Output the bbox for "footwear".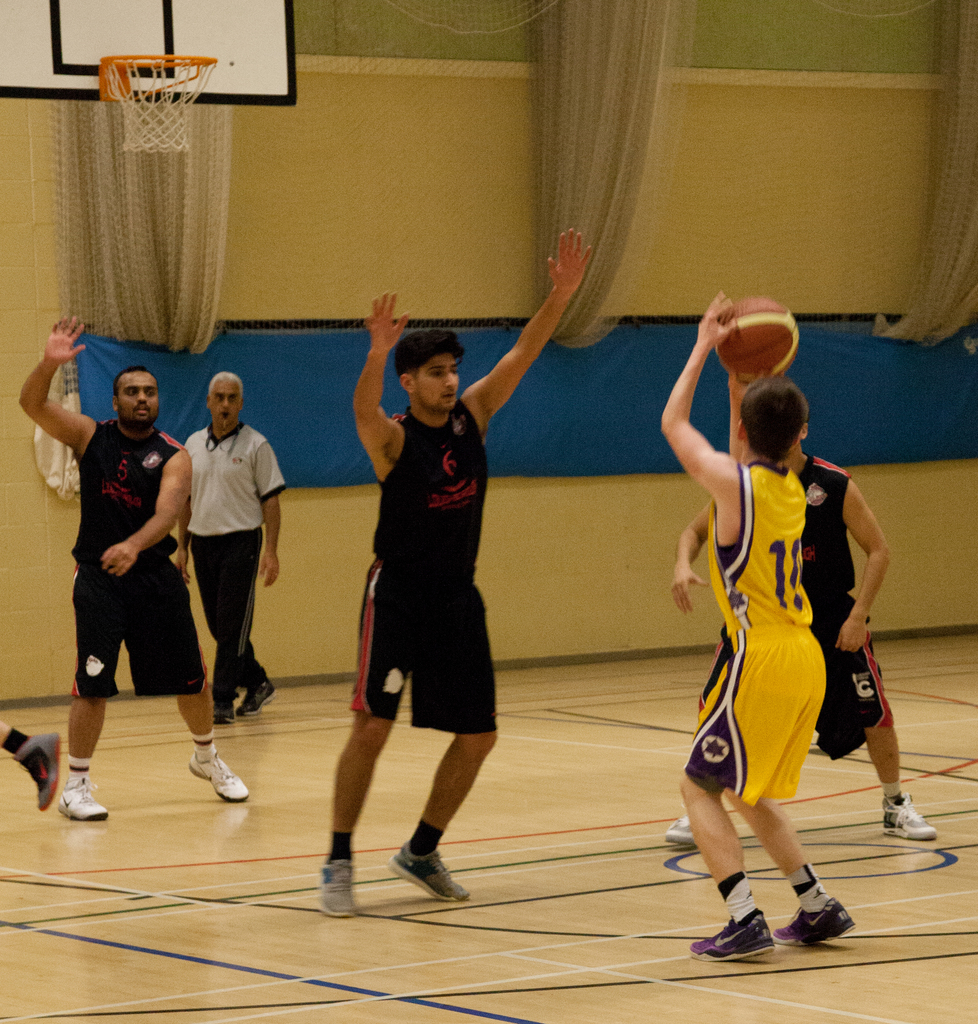
11,729,65,813.
